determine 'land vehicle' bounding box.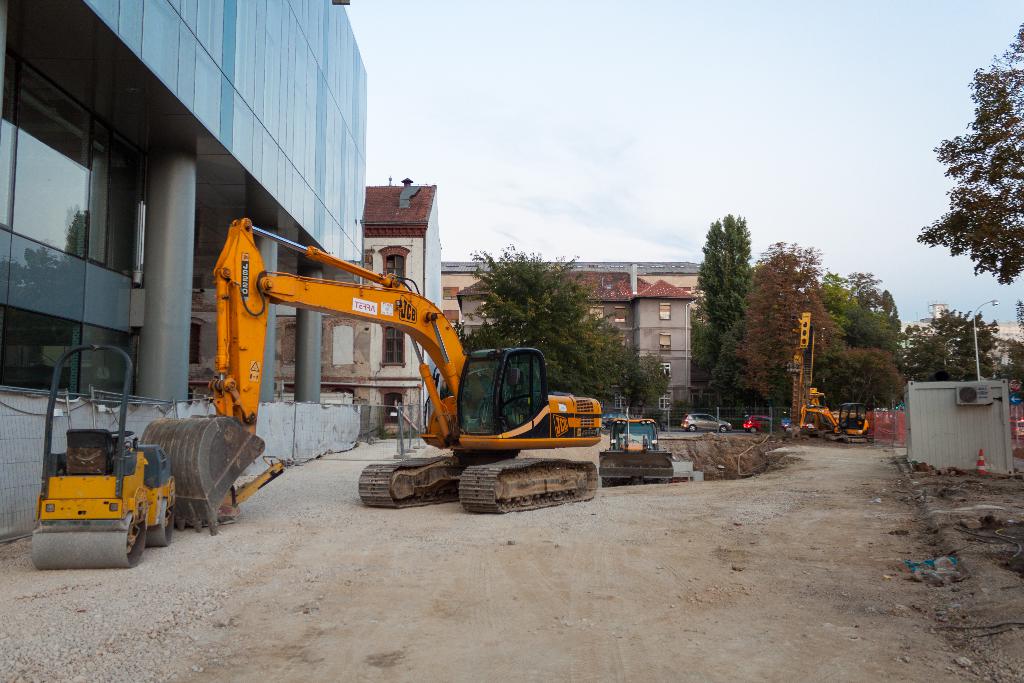
Determined: (597, 409, 676, 488).
